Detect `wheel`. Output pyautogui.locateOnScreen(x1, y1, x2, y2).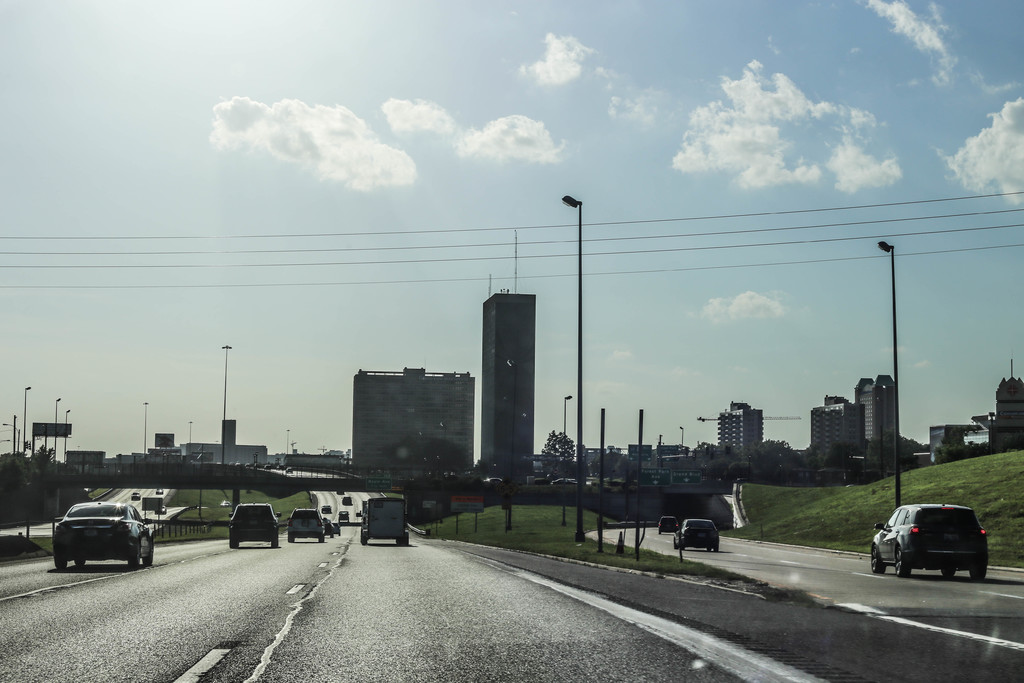
pyautogui.locateOnScreen(337, 532, 339, 537).
